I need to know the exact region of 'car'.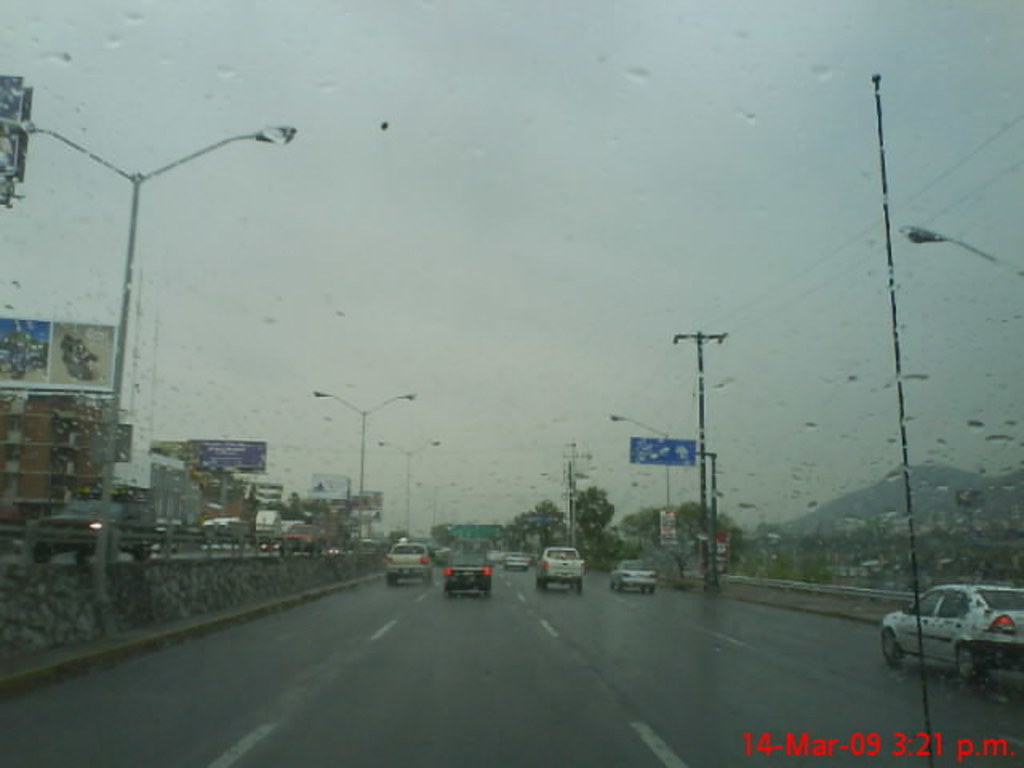
Region: <bbox>18, 488, 160, 565</bbox>.
